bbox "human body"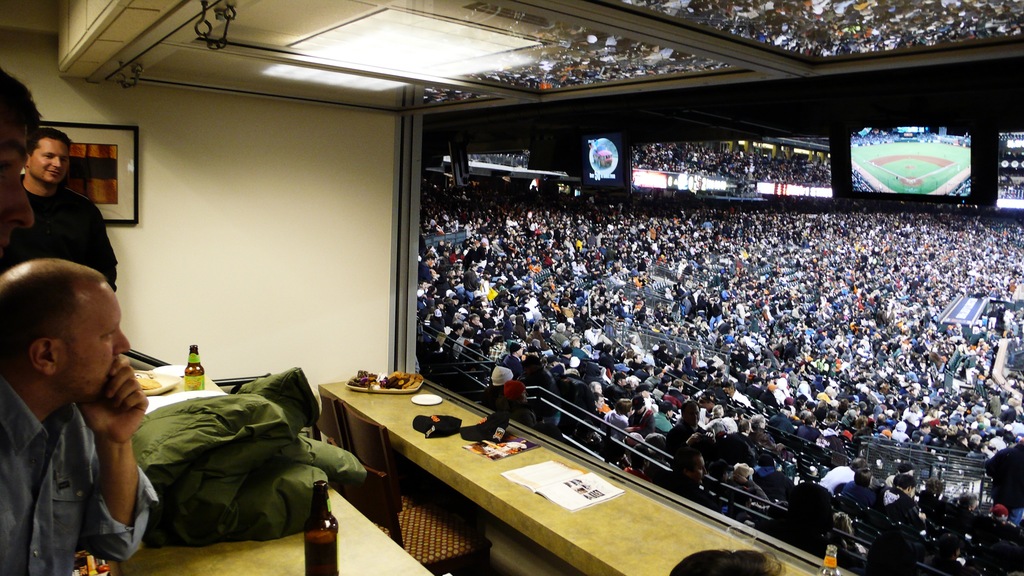
<box>660,225,684,225</box>
